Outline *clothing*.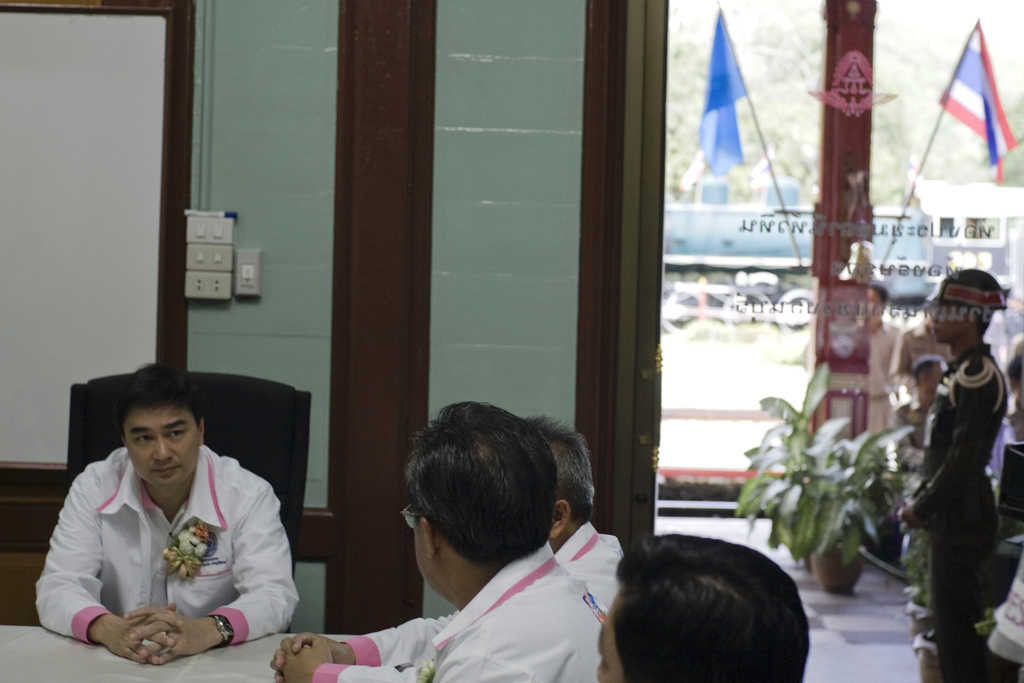
Outline: BBox(889, 322, 960, 407).
